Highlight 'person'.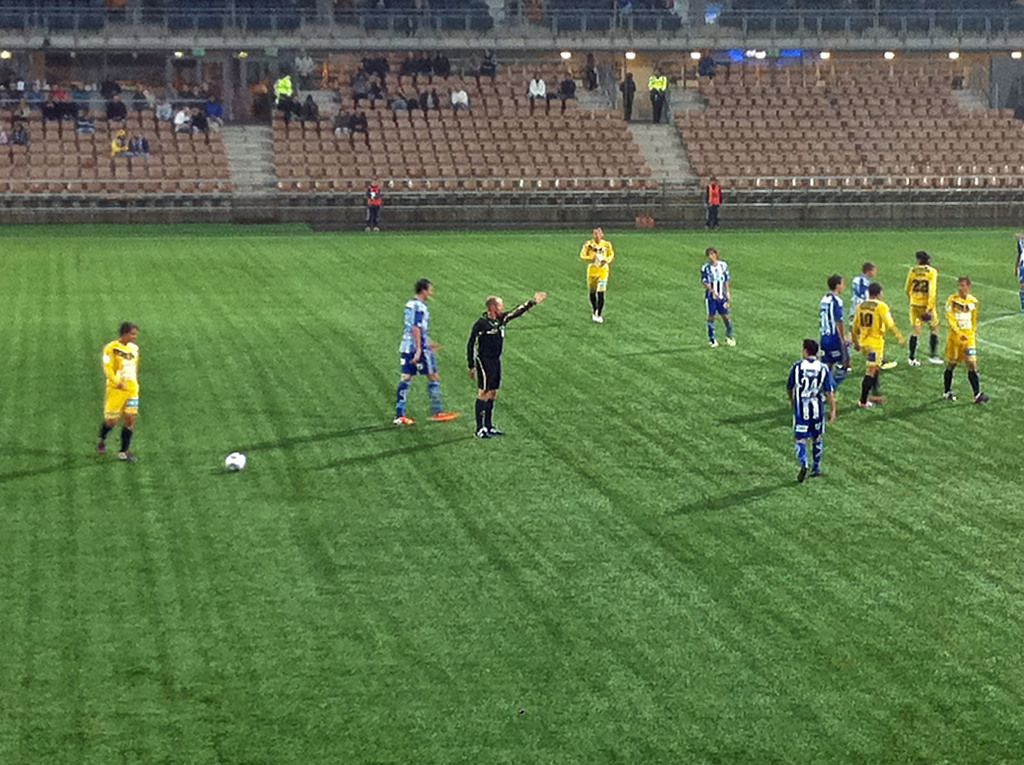
Highlighted region: box=[905, 250, 943, 366].
